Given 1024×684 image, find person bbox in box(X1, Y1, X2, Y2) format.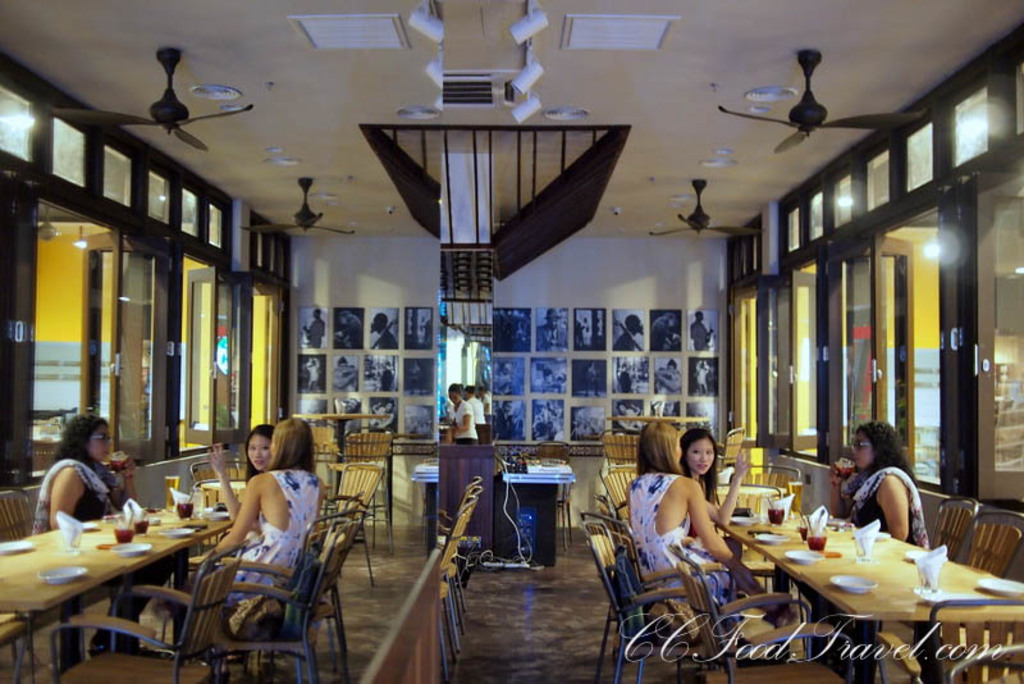
box(819, 409, 948, 547).
